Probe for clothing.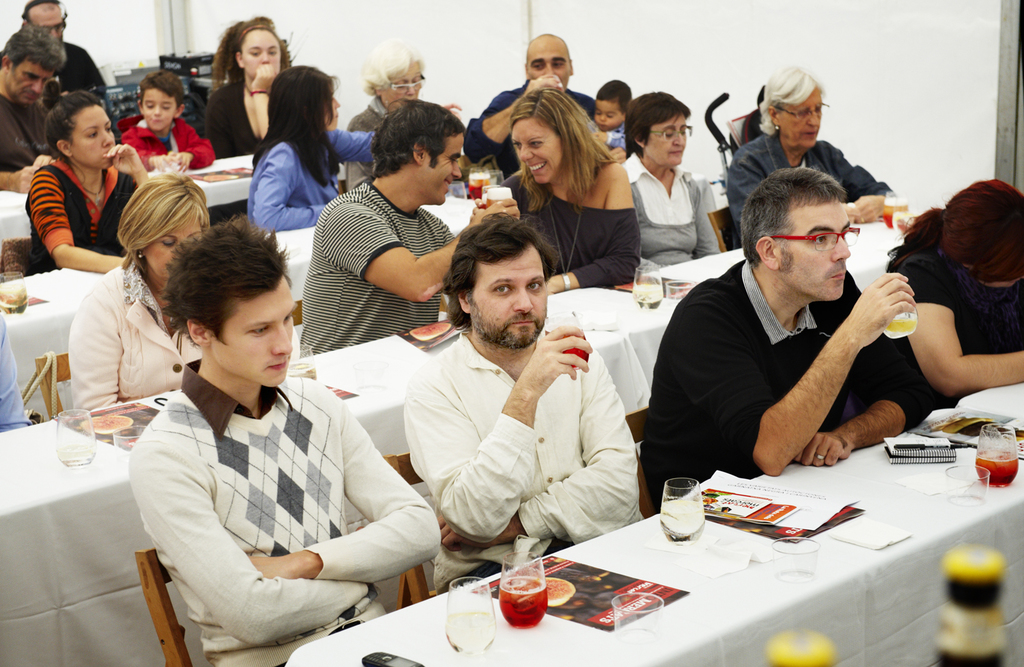
Probe result: [x1=407, y1=332, x2=642, y2=597].
